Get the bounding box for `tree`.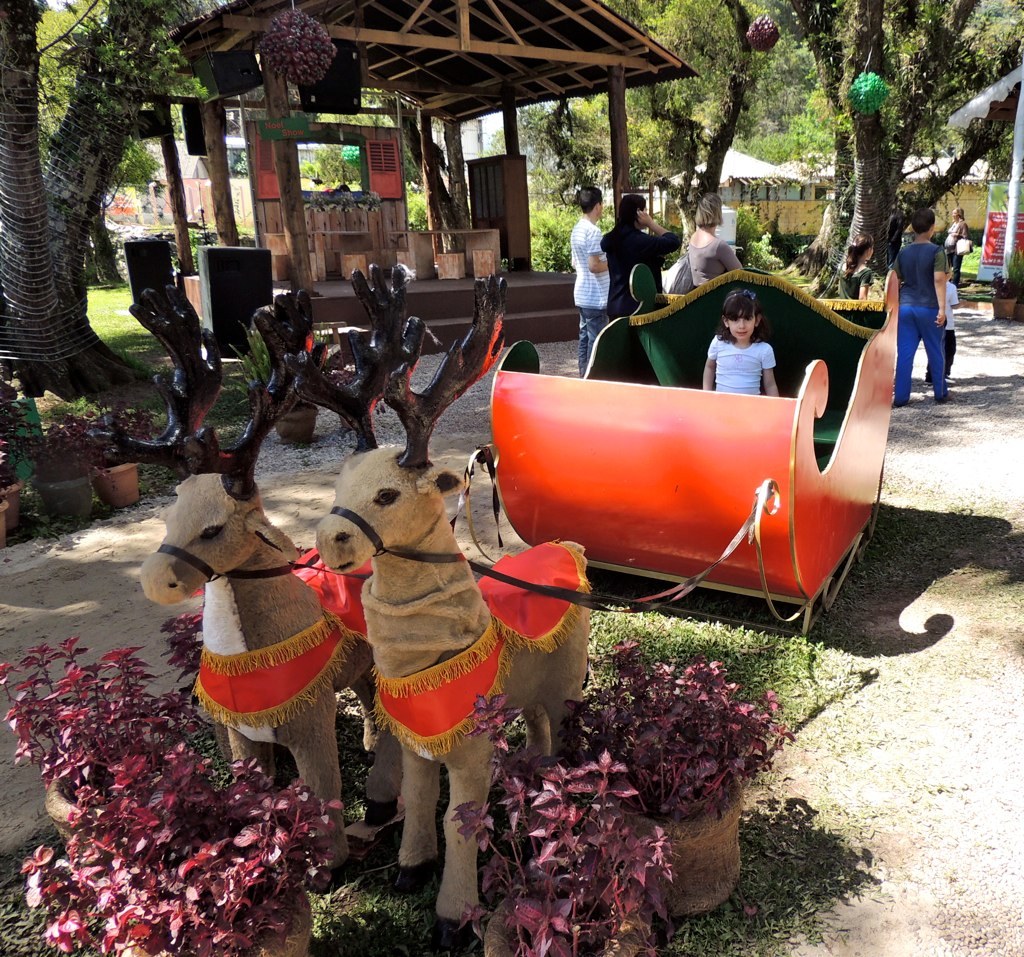
<box>491,0,787,257</box>.
